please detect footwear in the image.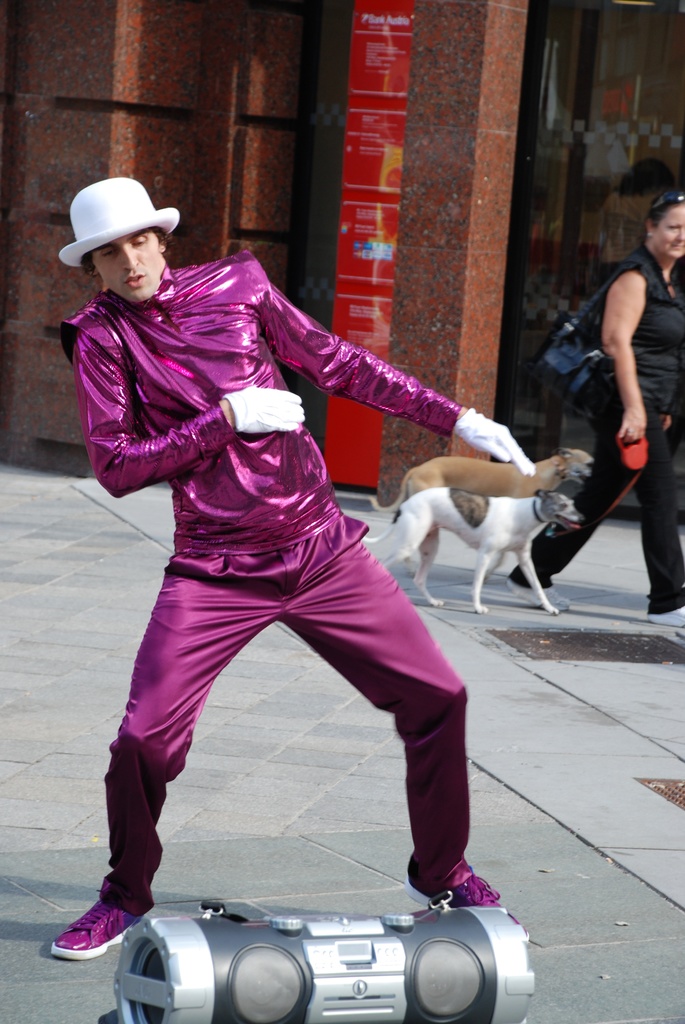
Rect(51, 890, 131, 968).
